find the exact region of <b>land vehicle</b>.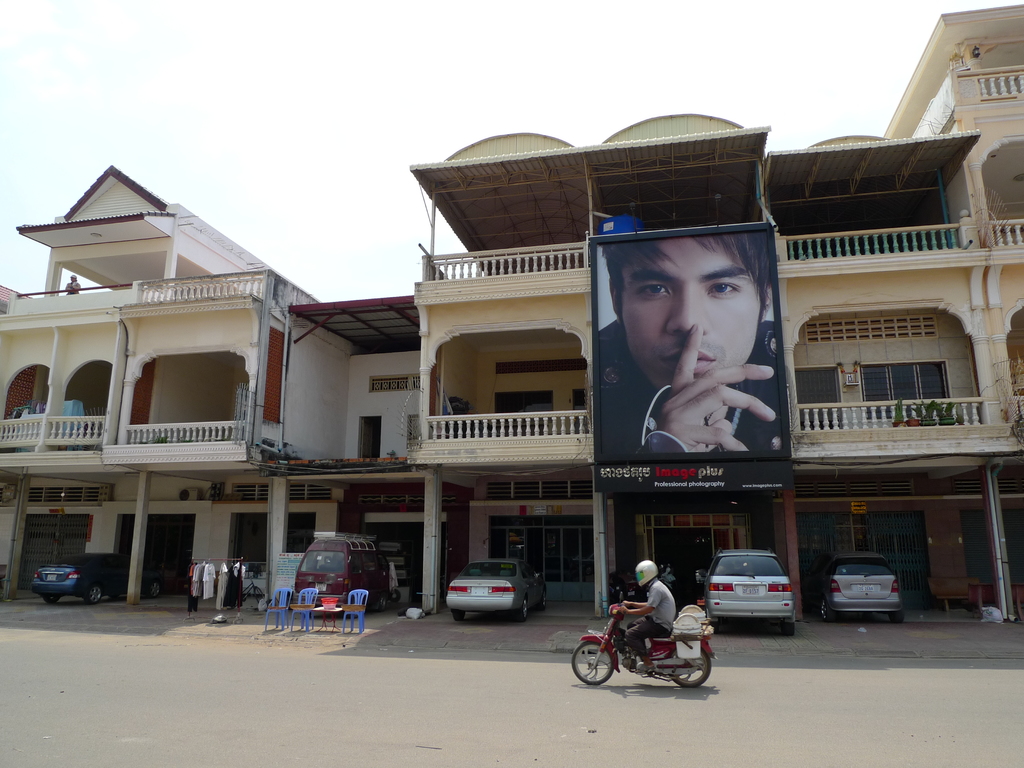
Exact region: <bbox>29, 550, 159, 602</bbox>.
